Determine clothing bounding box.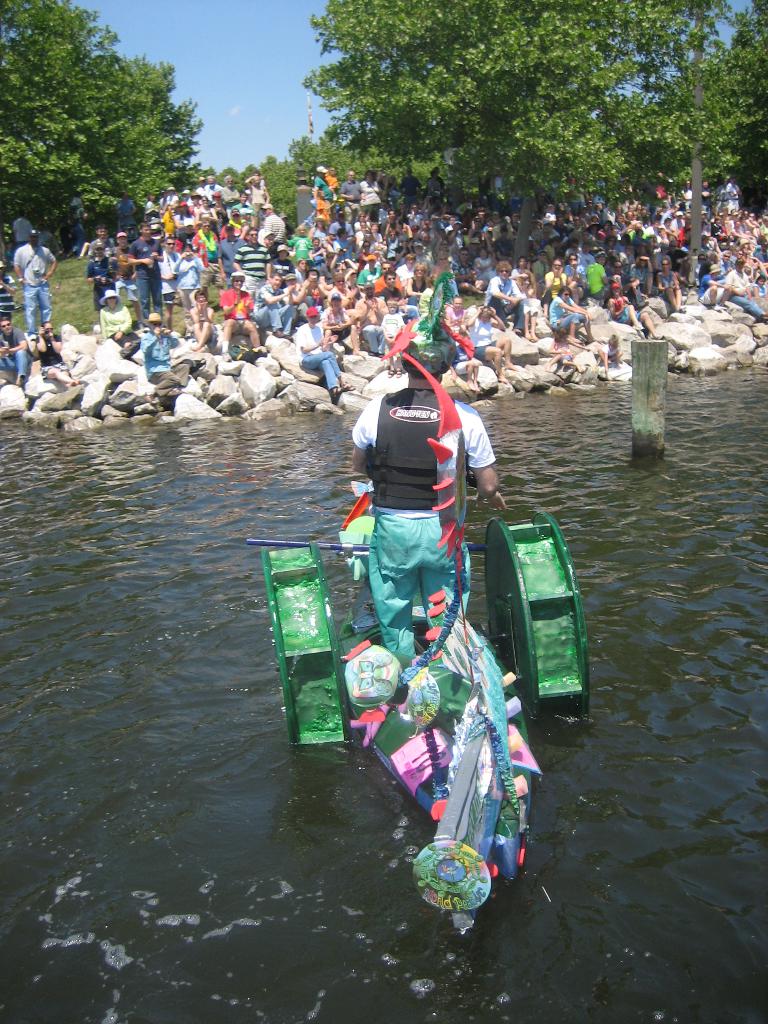
Determined: 9,243,54,339.
